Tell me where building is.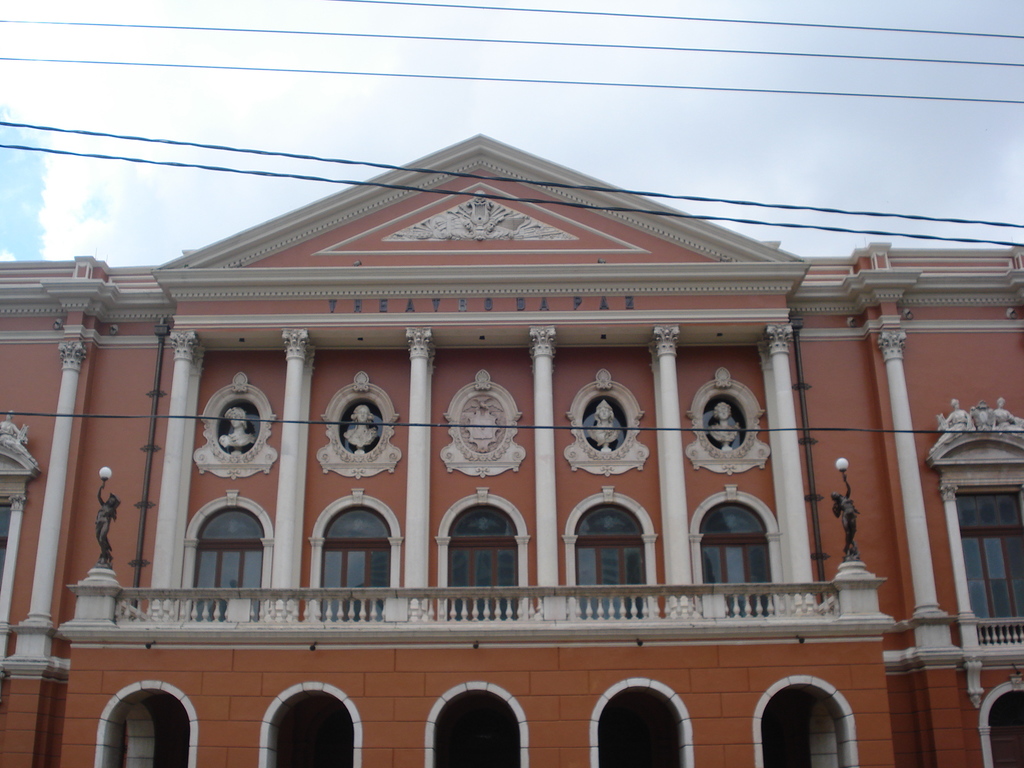
building is at 0,129,1023,767.
